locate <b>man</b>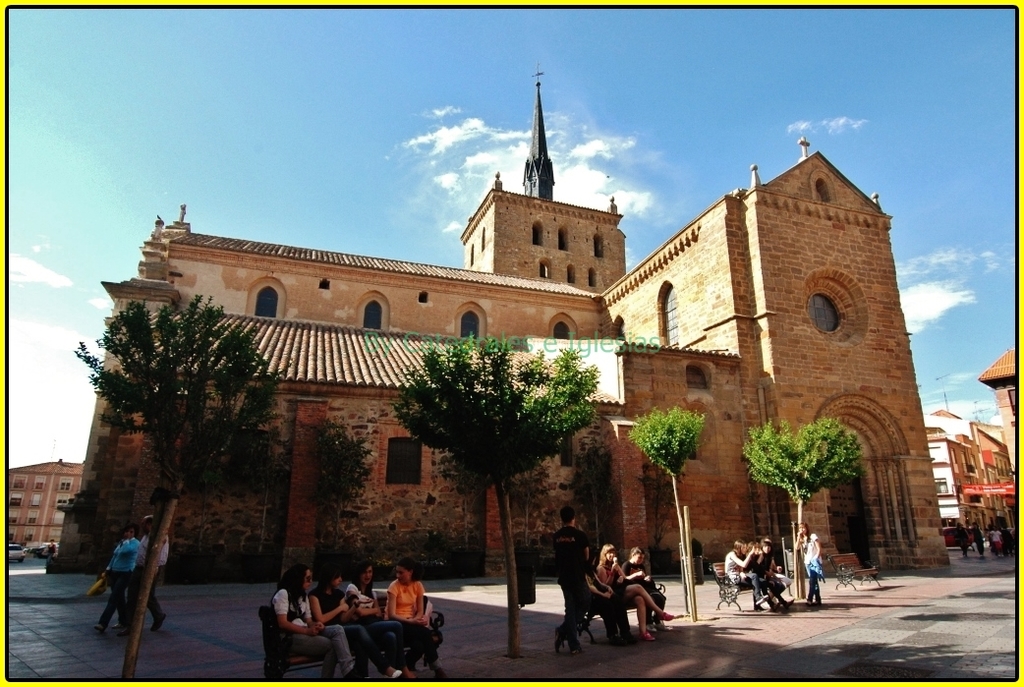
rect(550, 510, 597, 651)
